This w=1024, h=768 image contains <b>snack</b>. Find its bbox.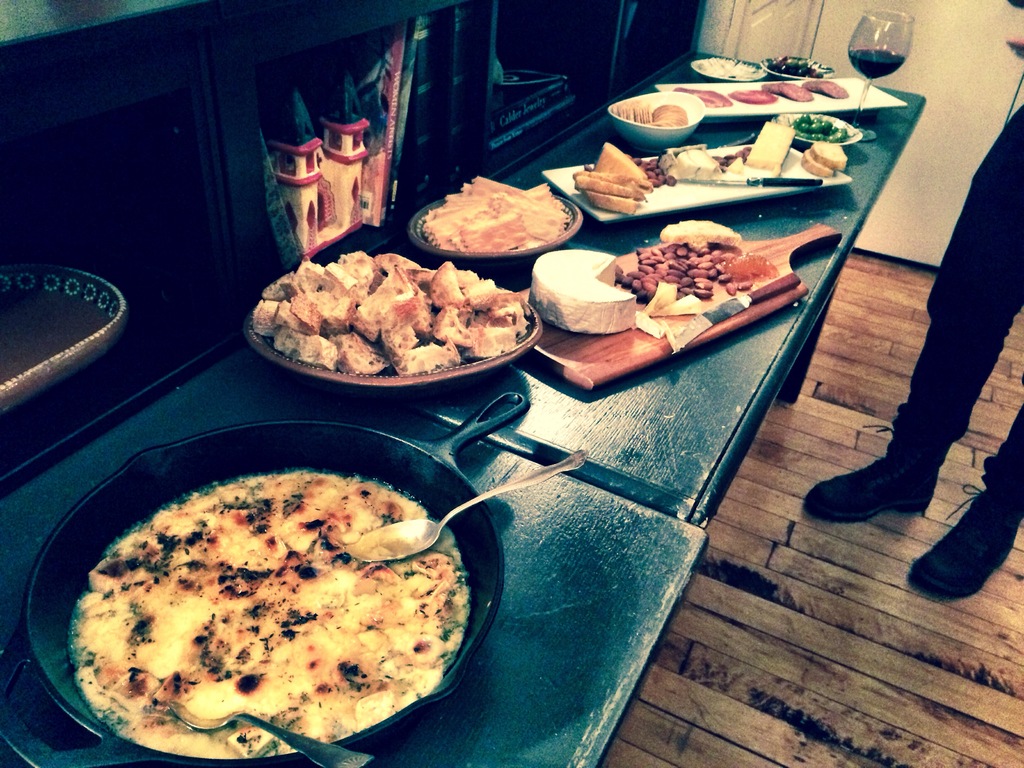
Rect(652, 214, 775, 254).
